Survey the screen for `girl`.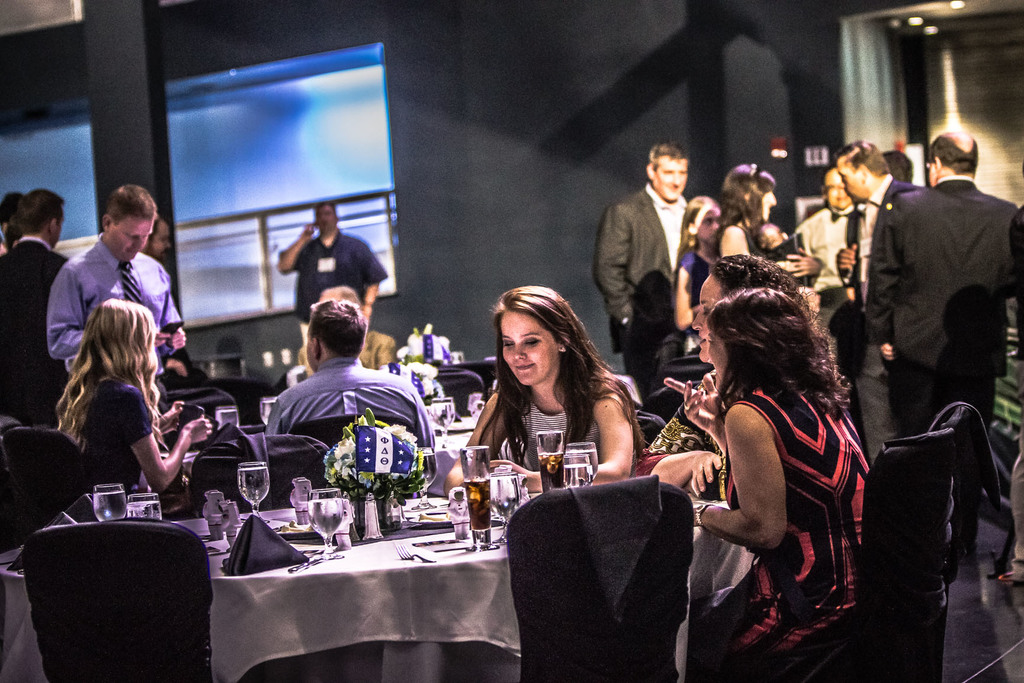
Survey found: x1=52 y1=295 x2=214 y2=524.
